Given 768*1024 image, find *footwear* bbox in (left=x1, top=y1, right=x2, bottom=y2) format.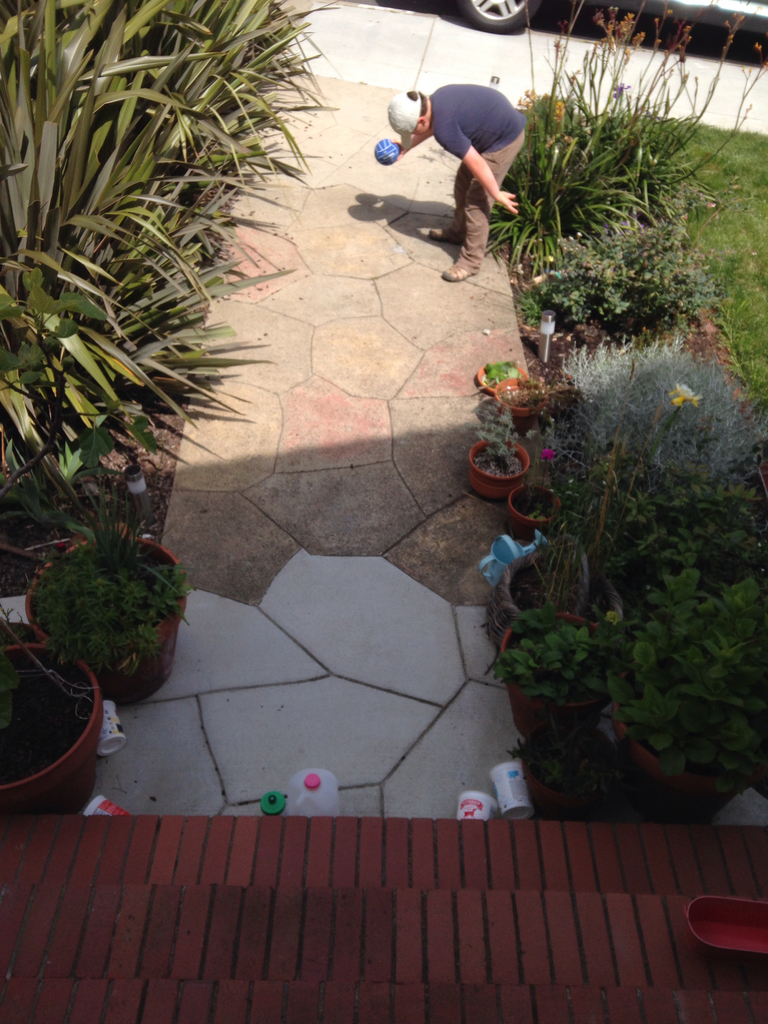
(left=439, top=262, right=474, bottom=284).
